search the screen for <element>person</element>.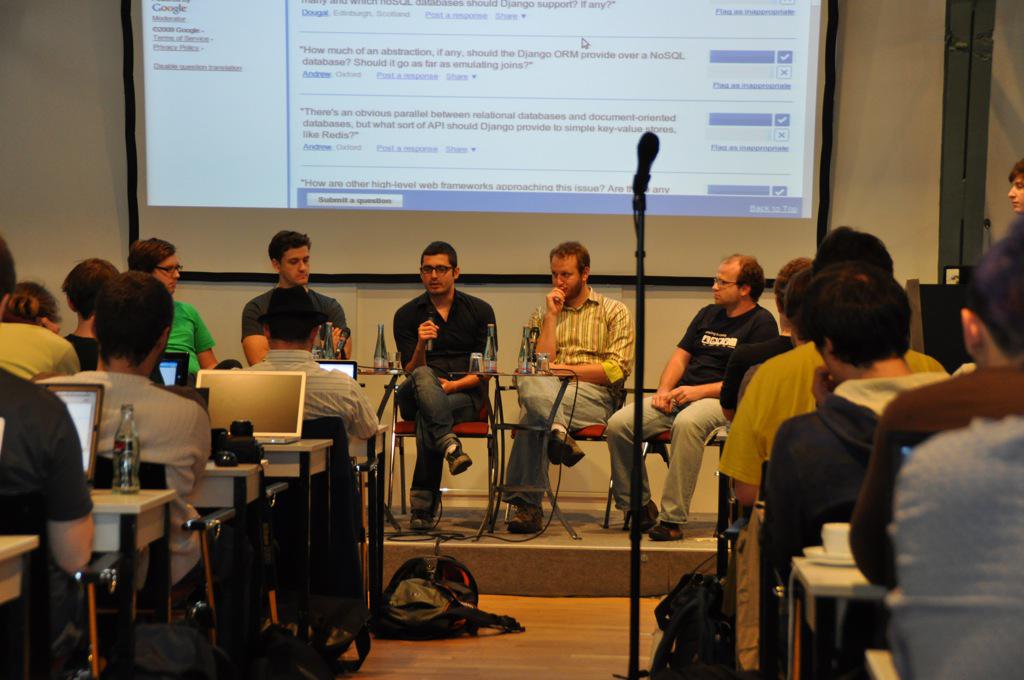
Found at bbox(386, 235, 506, 533).
